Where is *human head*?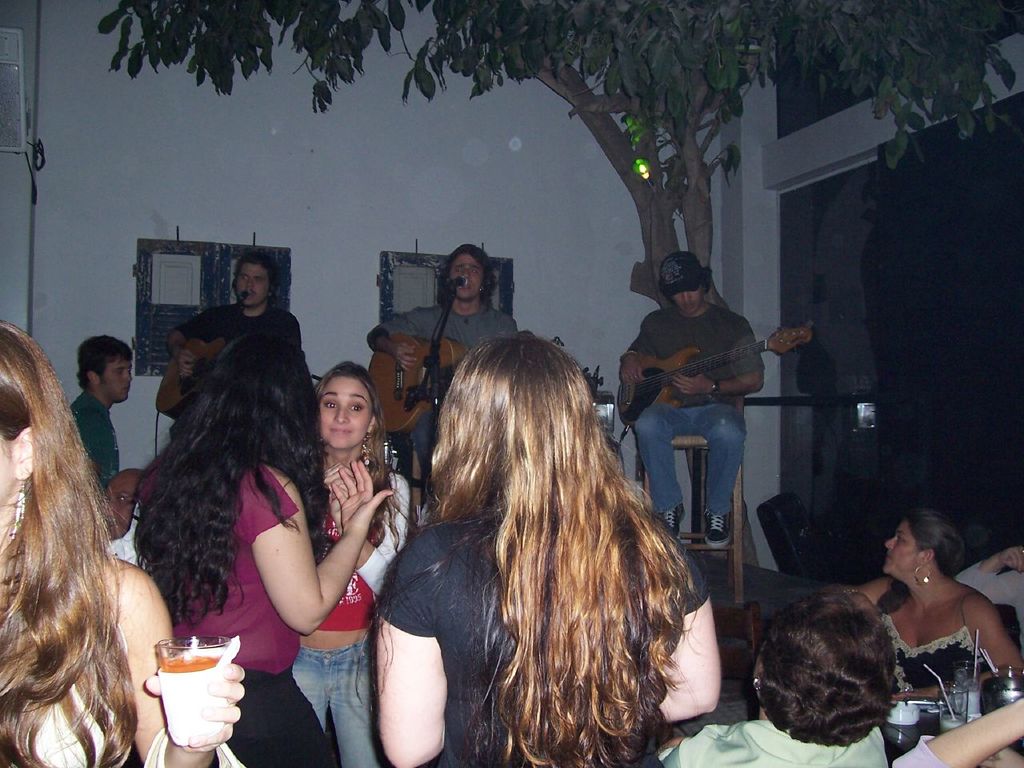
pyautogui.locateOnScreen(885, 510, 961, 582).
